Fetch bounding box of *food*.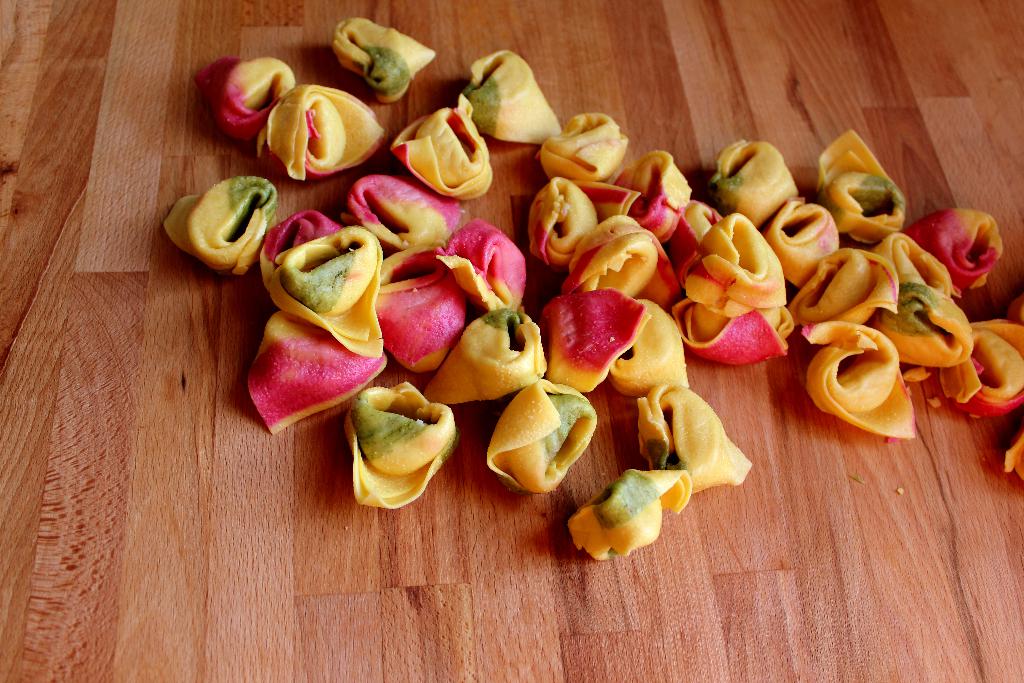
Bbox: 156,12,1023,569.
